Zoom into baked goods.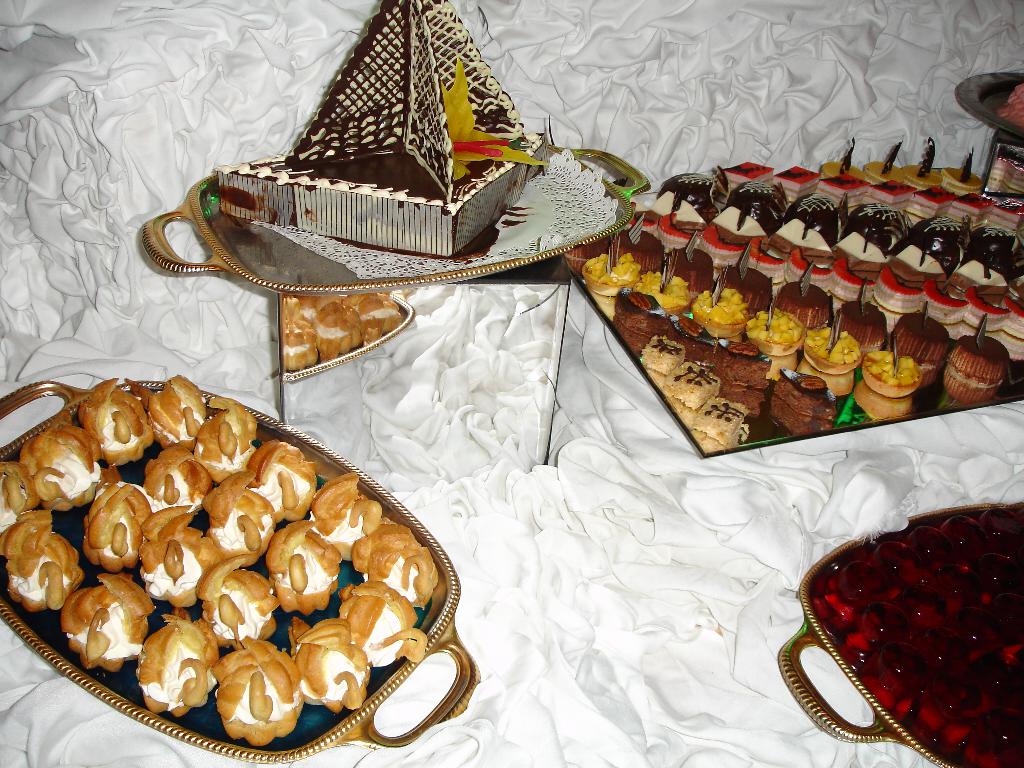
Zoom target: BBox(84, 375, 160, 465).
